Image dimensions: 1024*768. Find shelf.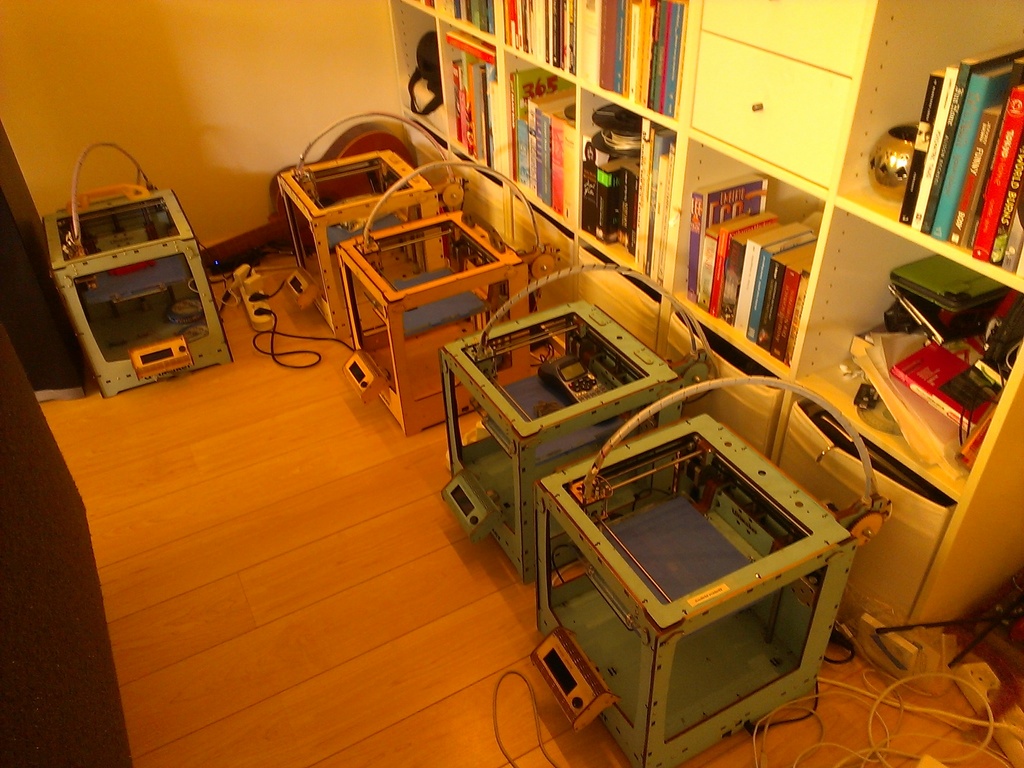
pyautogui.locateOnScreen(445, 0, 511, 38).
